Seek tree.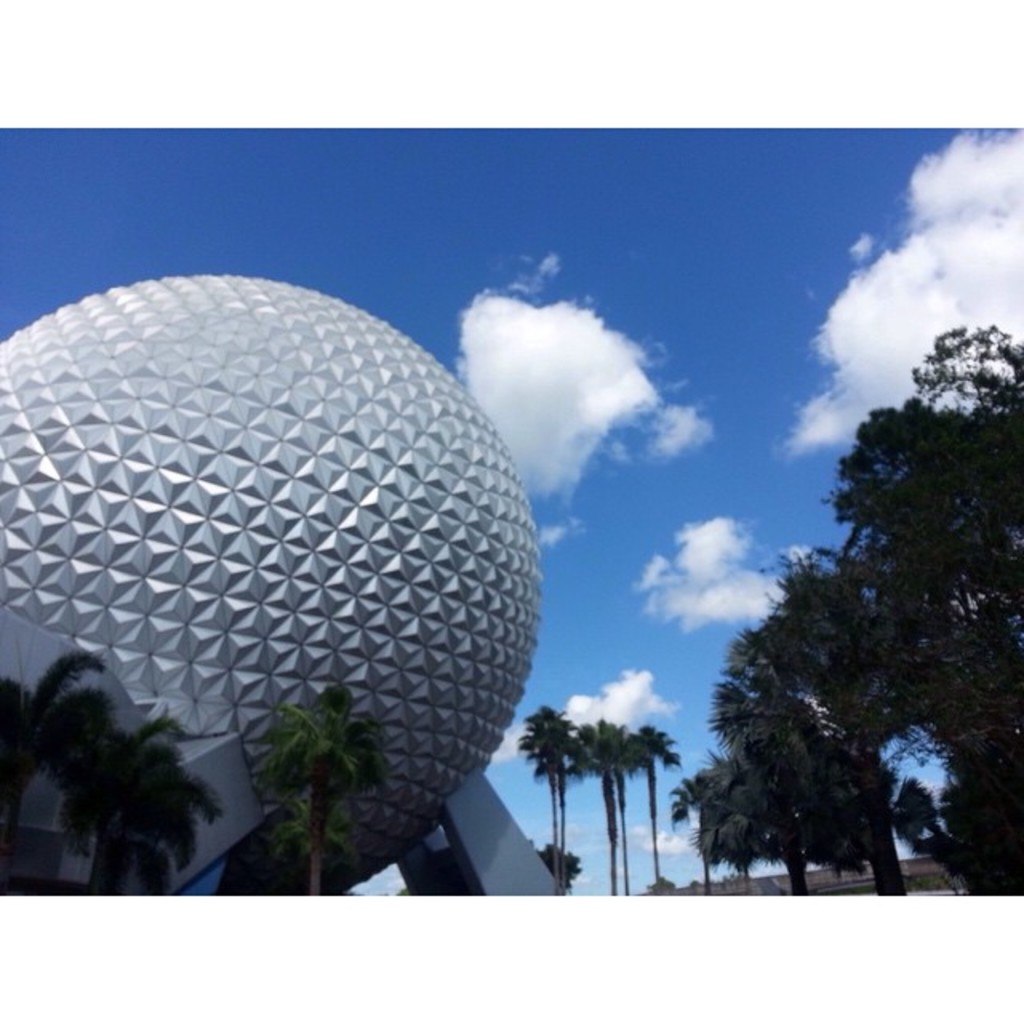
(left=520, top=699, right=555, bottom=840).
